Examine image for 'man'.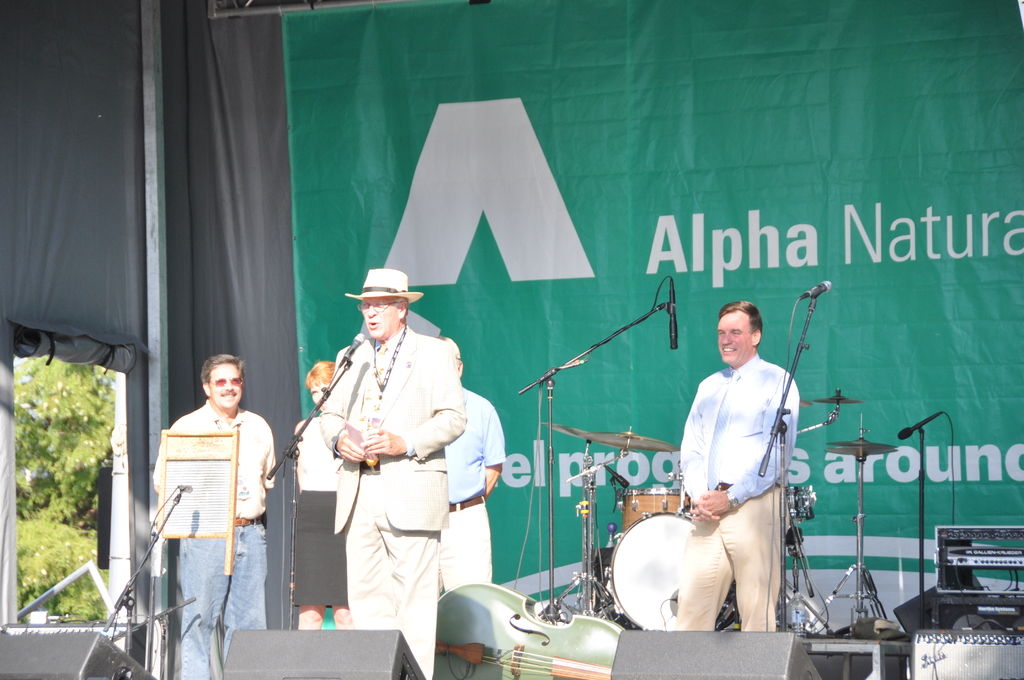
Examination result: l=317, t=270, r=465, b=679.
